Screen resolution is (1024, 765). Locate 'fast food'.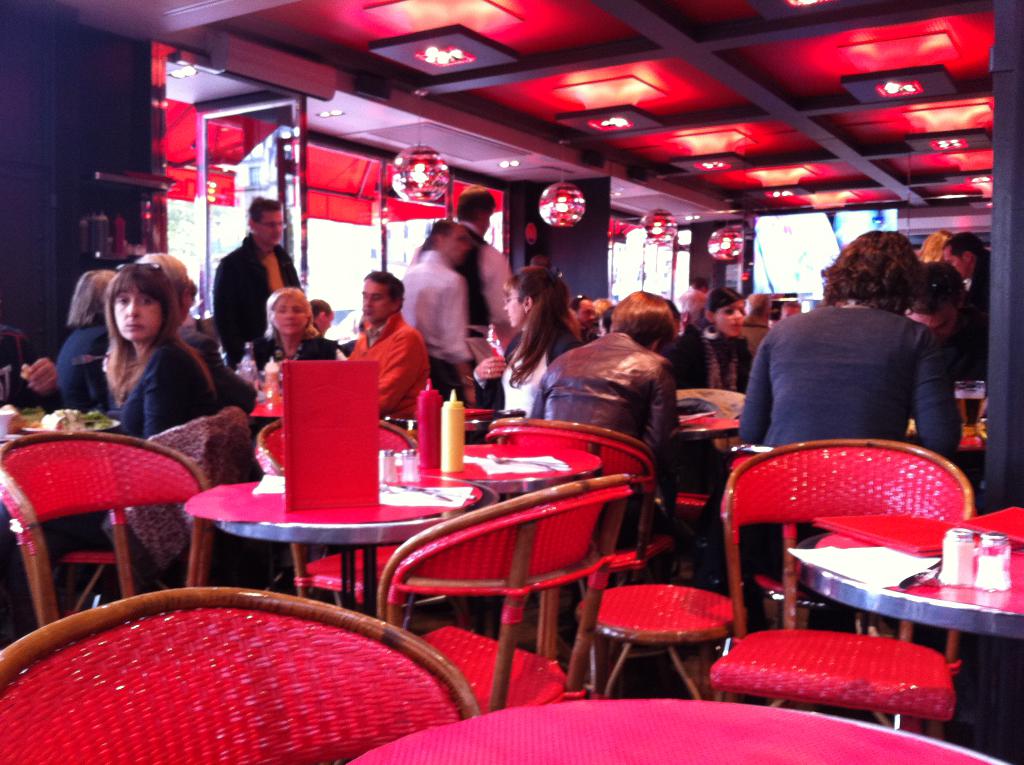
locate(43, 408, 73, 429).
